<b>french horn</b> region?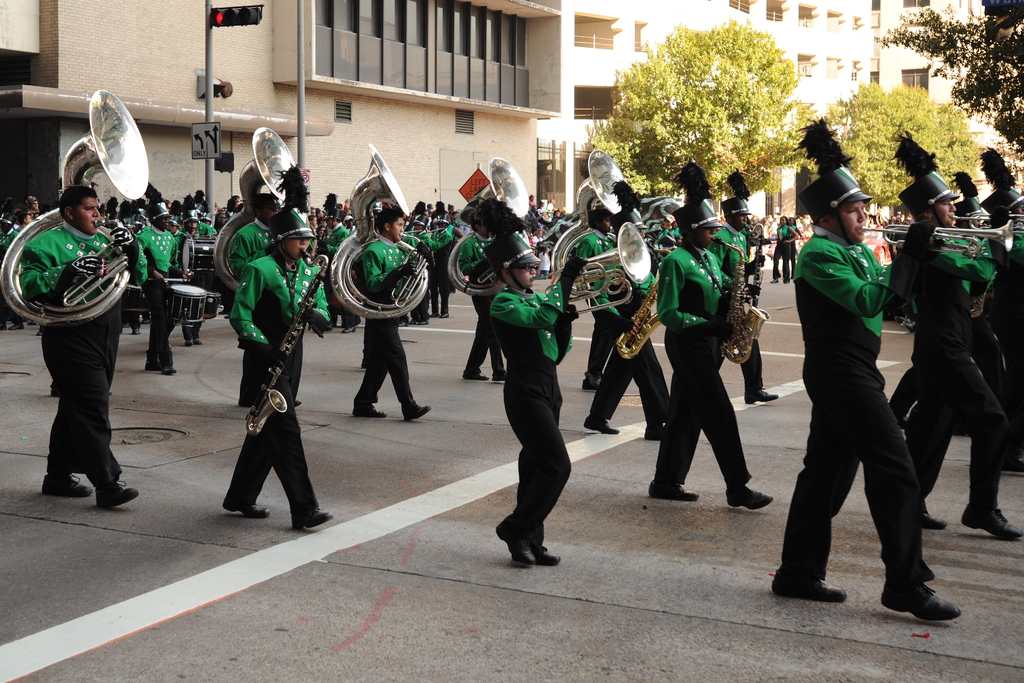
0/86/149/334
